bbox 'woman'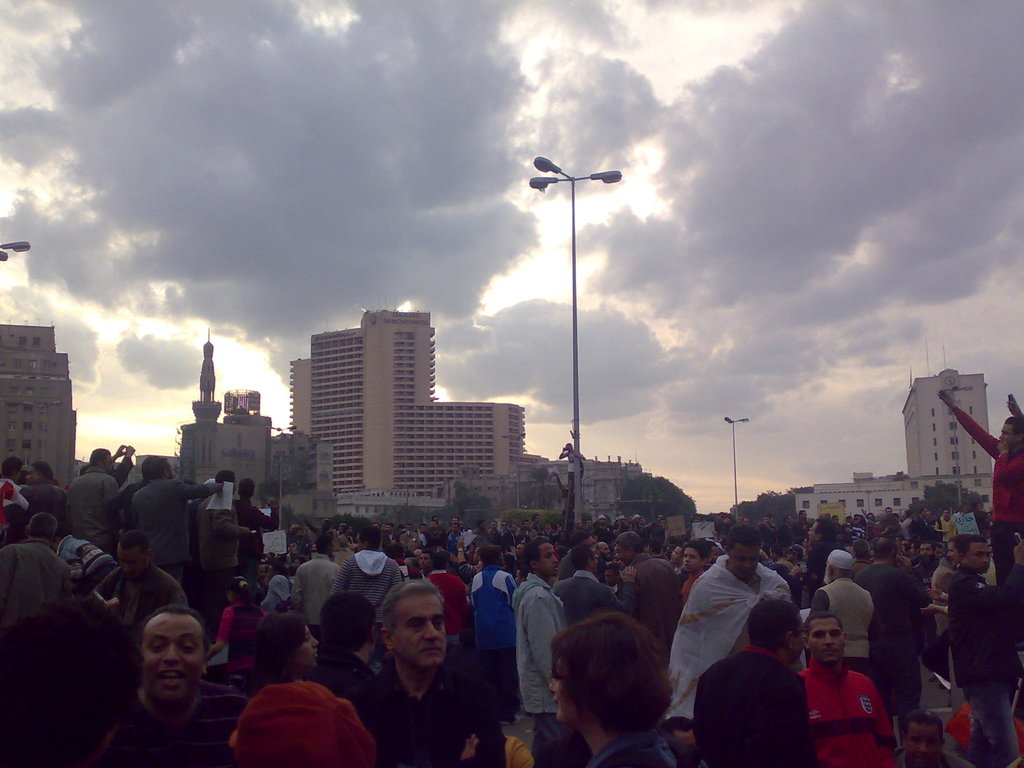
{"left": 244, "top": 611, "right": 320, "bottom": 685}
